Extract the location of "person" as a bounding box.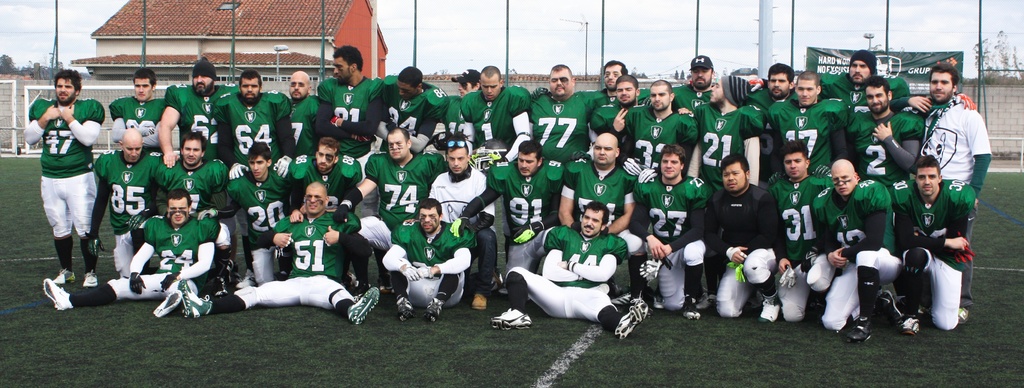
[x1=495, y1=200, x2=648, y2=350].
